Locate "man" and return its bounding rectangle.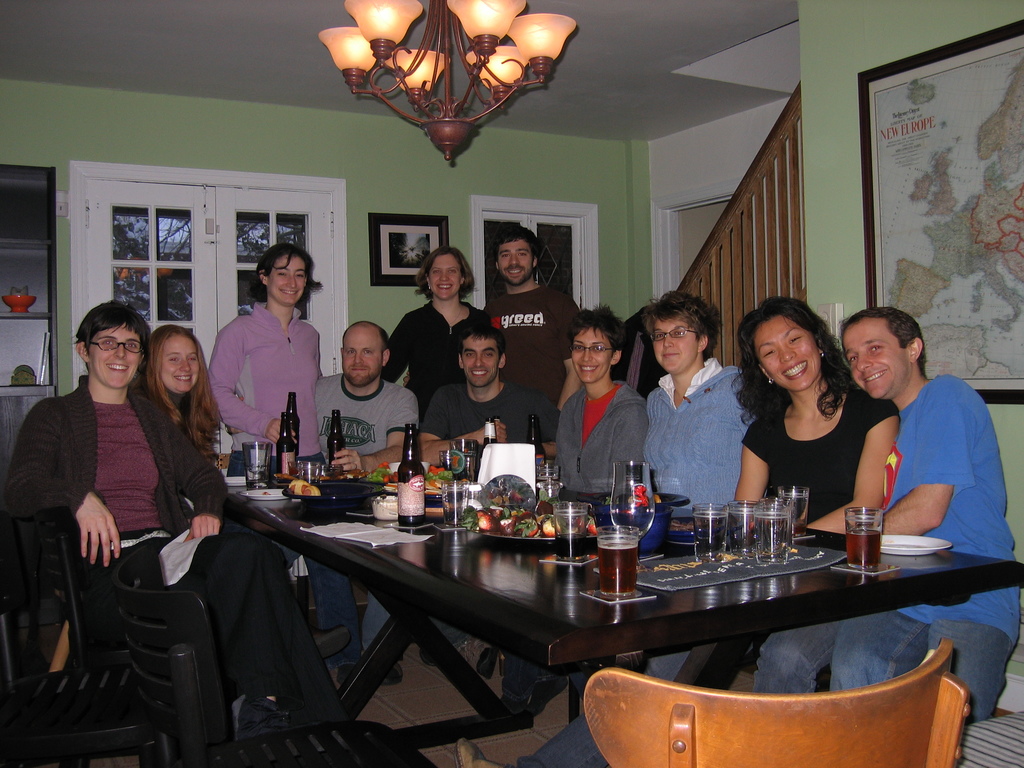
(x1=299, y1=313, x2=425, y2=476).
